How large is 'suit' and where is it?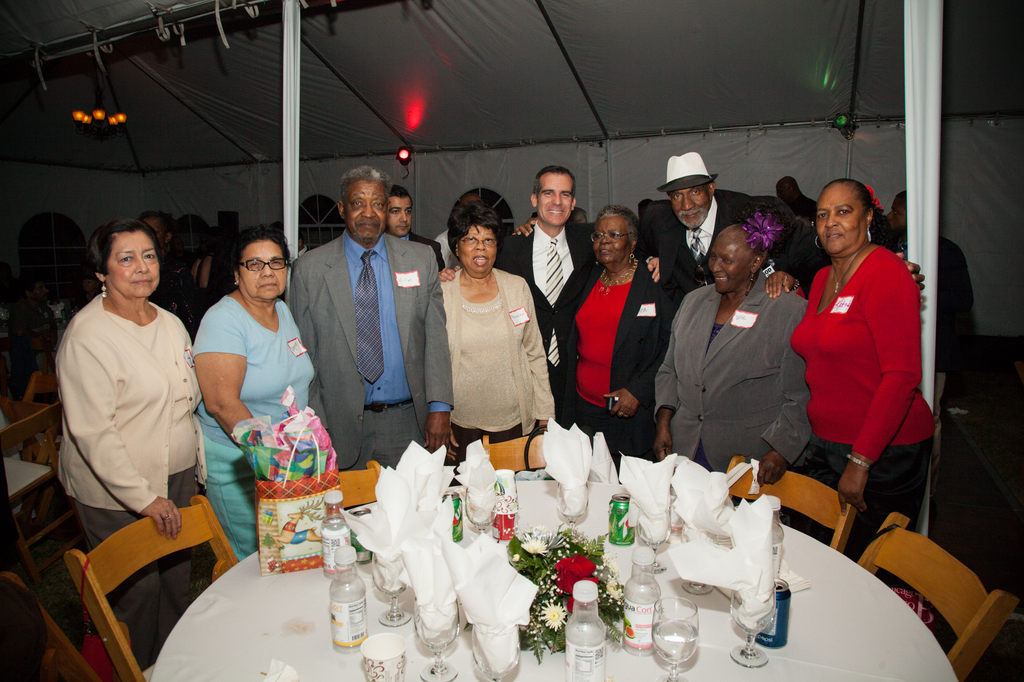
Bounding box: x1=292, y1=171, x2=426, y2=486.
